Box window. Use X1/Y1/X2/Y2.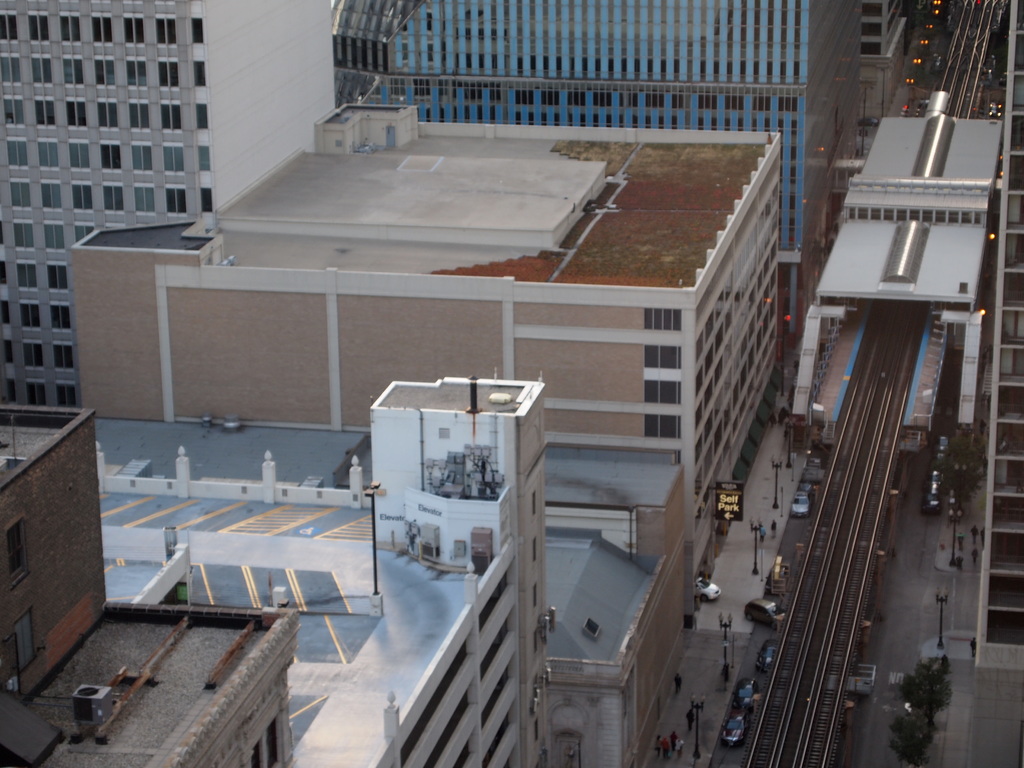
6/522/27/582.
